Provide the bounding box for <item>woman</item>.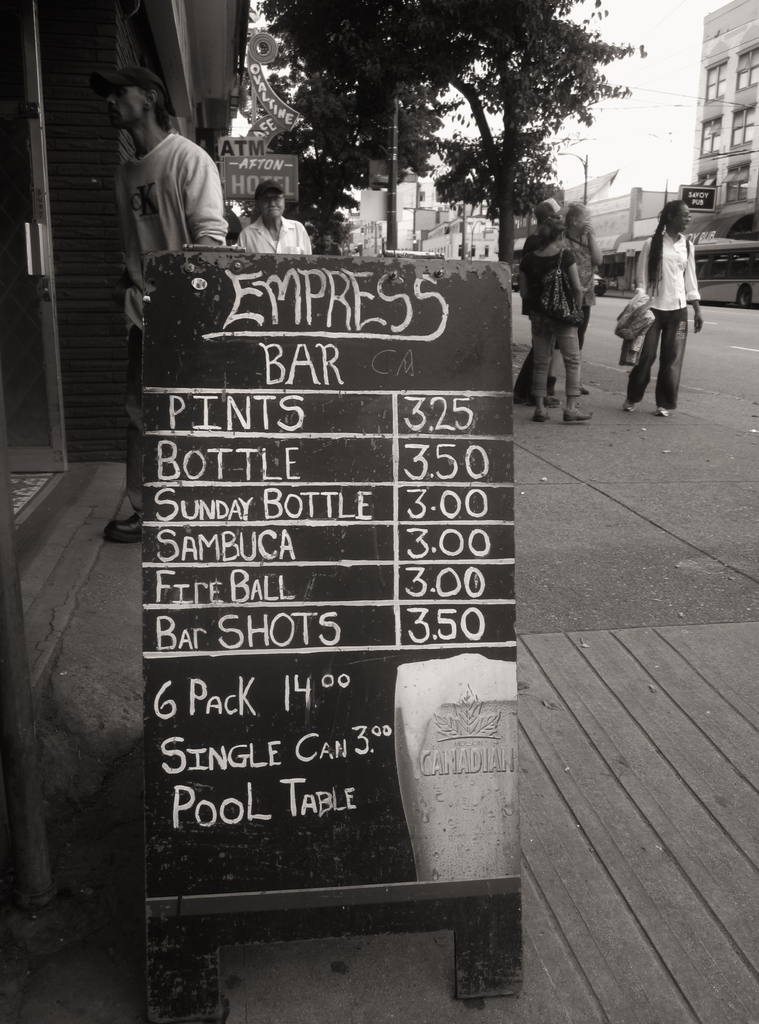
bbox(620, 200, 710, 420).
